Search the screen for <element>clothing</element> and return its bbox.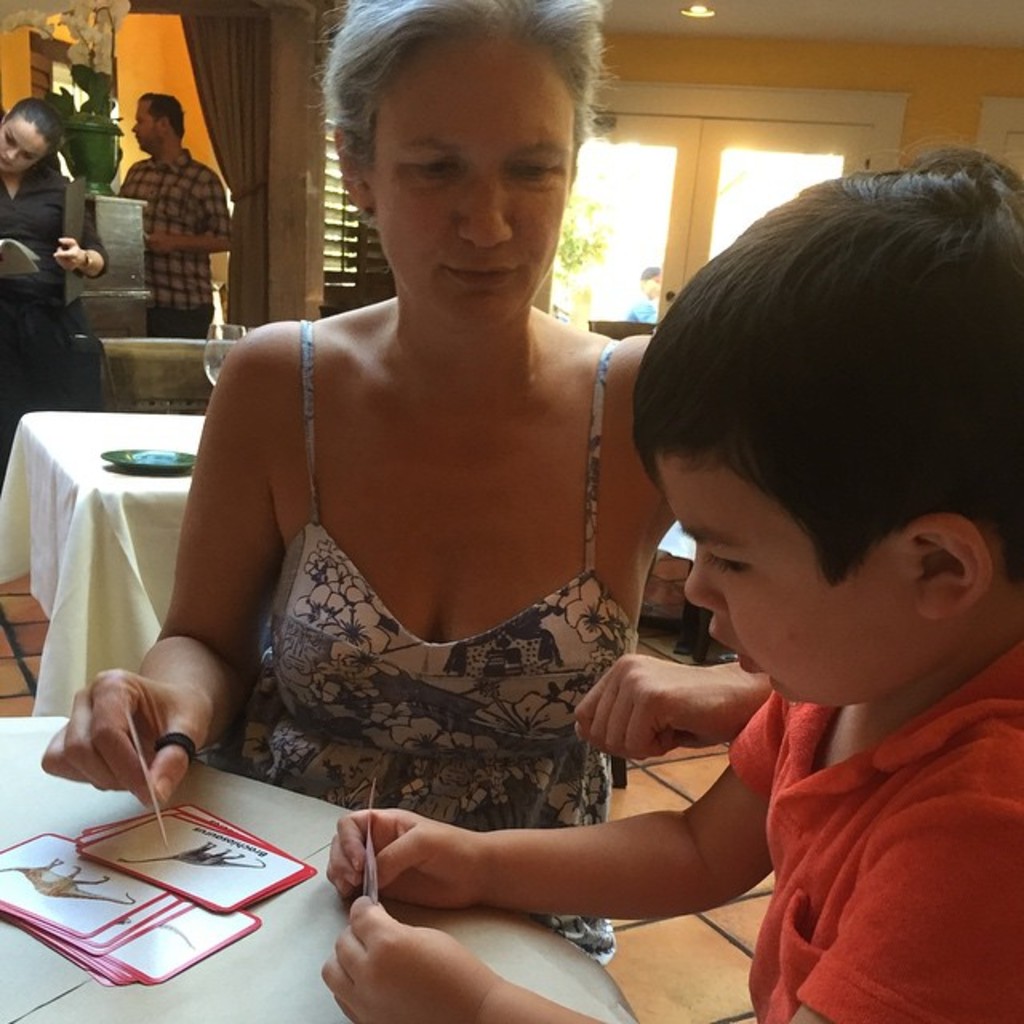
Found: 624:285:662:323.
